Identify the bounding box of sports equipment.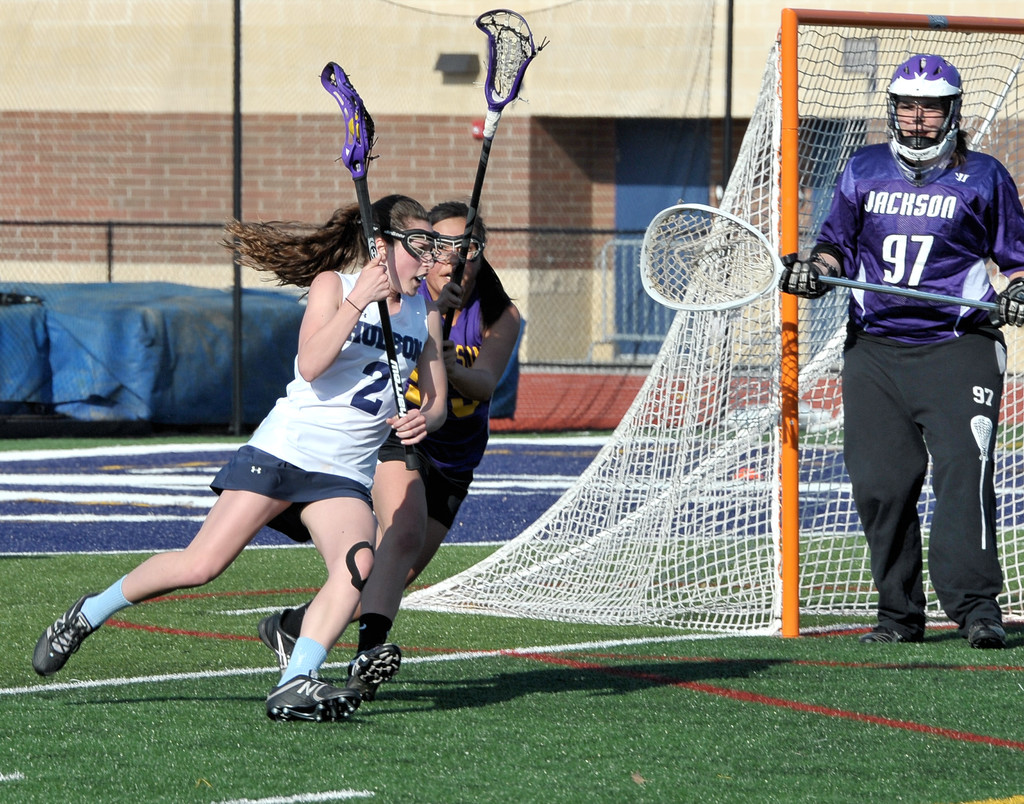
box=[322, 63, 420, 469].
